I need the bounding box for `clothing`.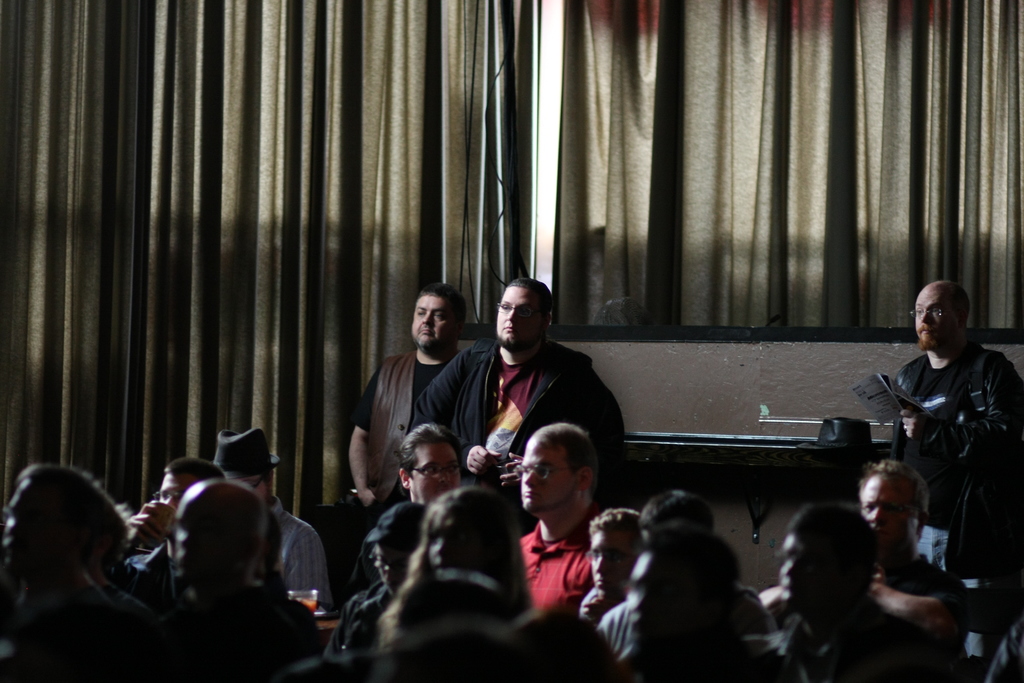
Here it is: 276, 508, 324, 611.
